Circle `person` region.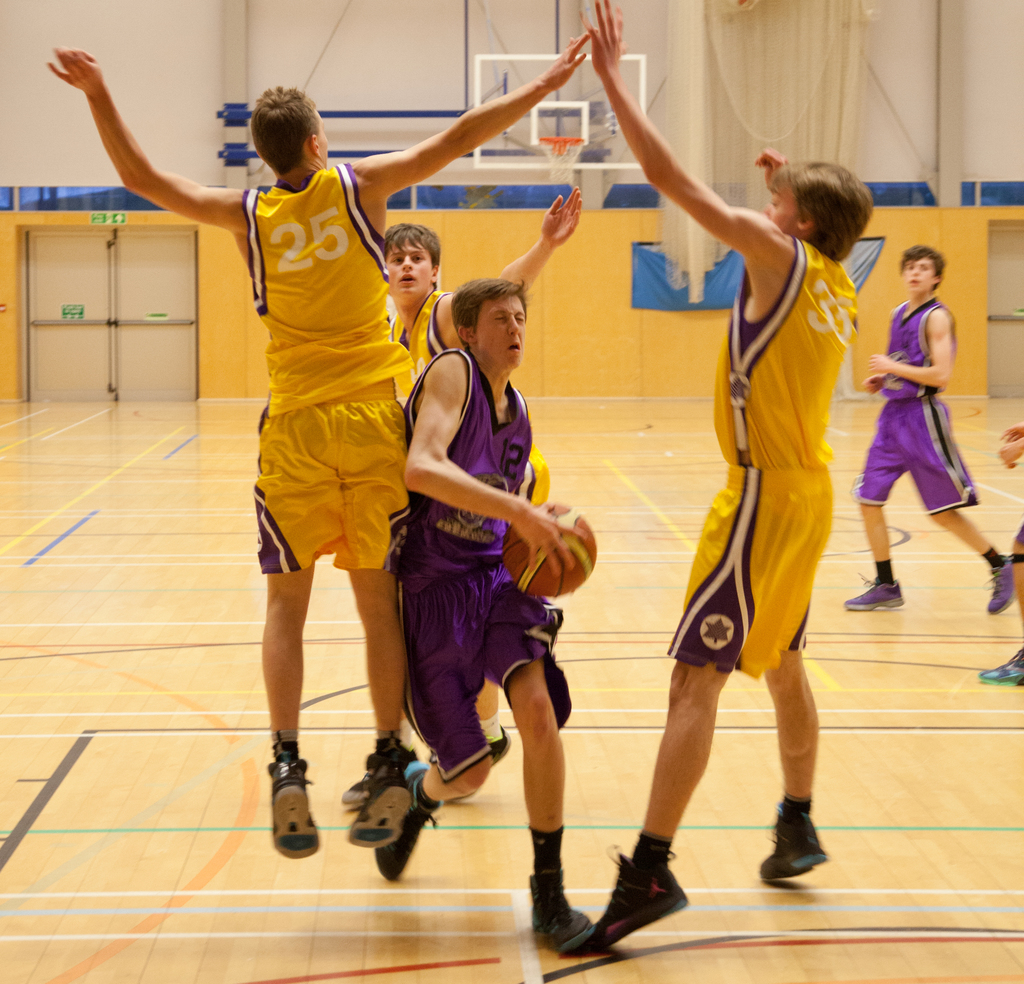
Region: x1=557 y1=0 x2=877 y2=961.
